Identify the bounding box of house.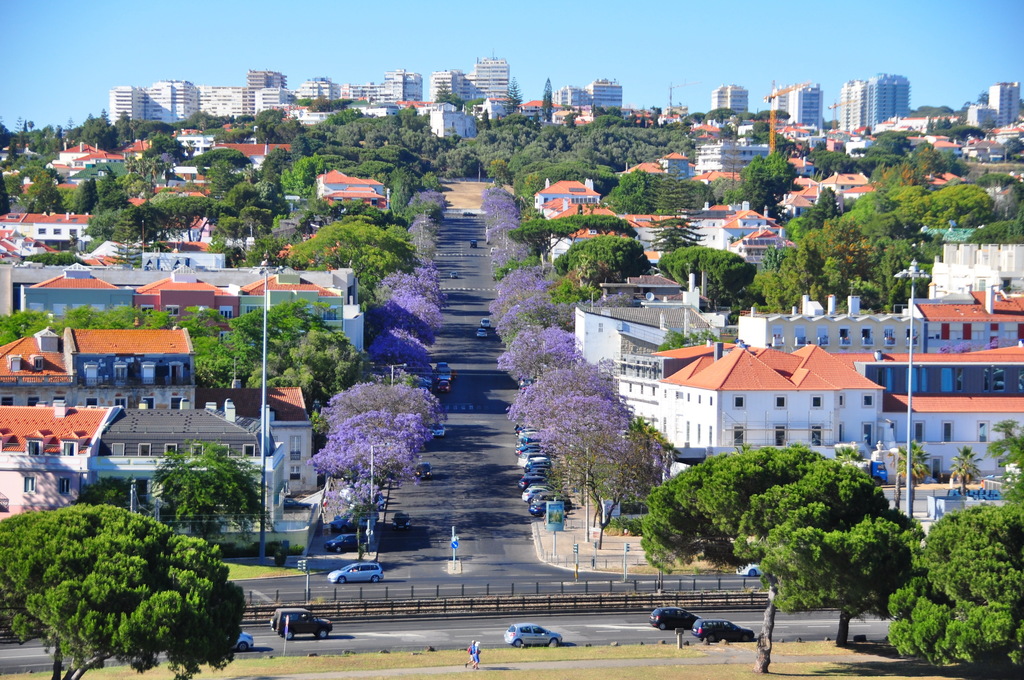
region(88, 405, 291, 526).
